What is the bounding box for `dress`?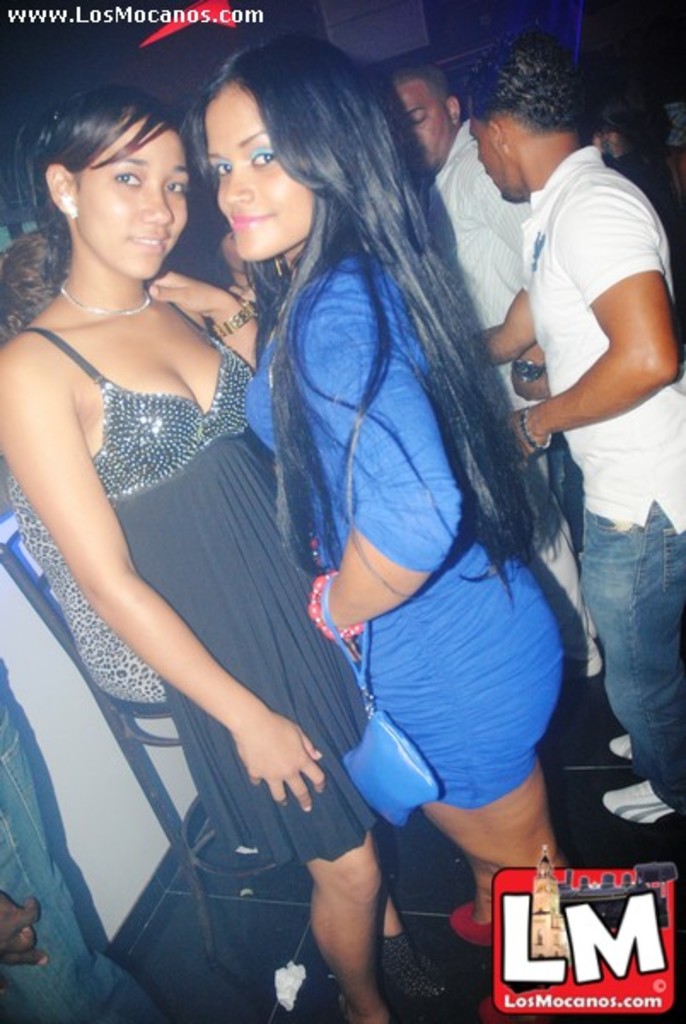
pyautogui.locateOnScreen(15, 300, 375, 870).
